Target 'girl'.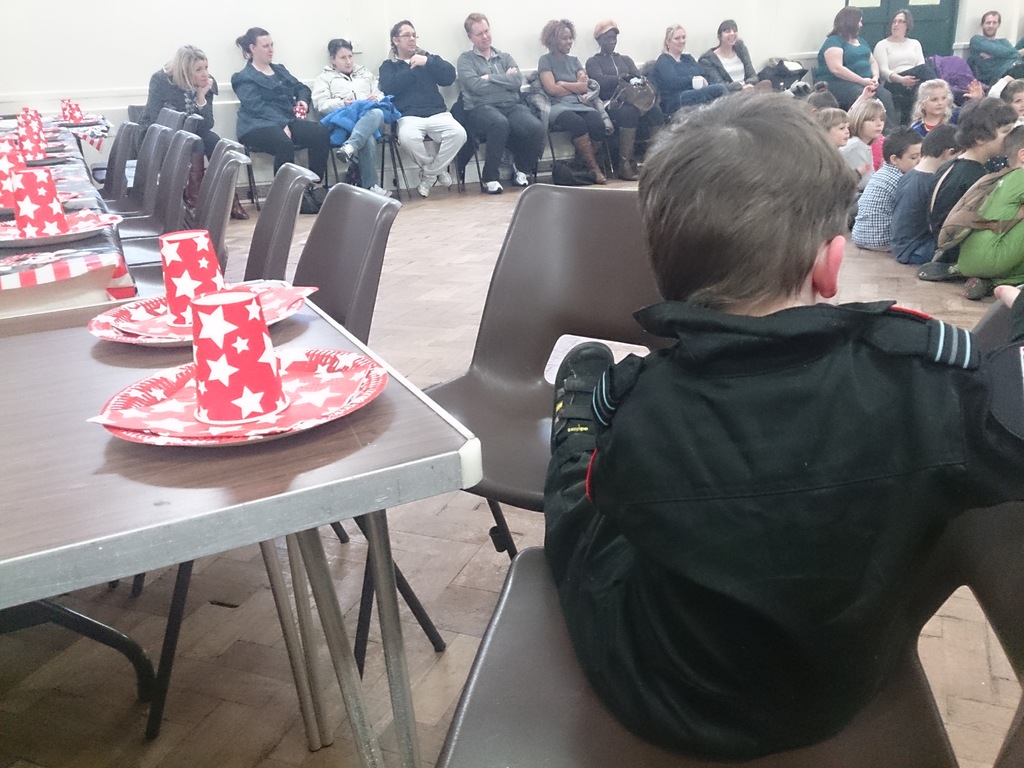
Target region: bbox=[845, 100, 892, 173].
